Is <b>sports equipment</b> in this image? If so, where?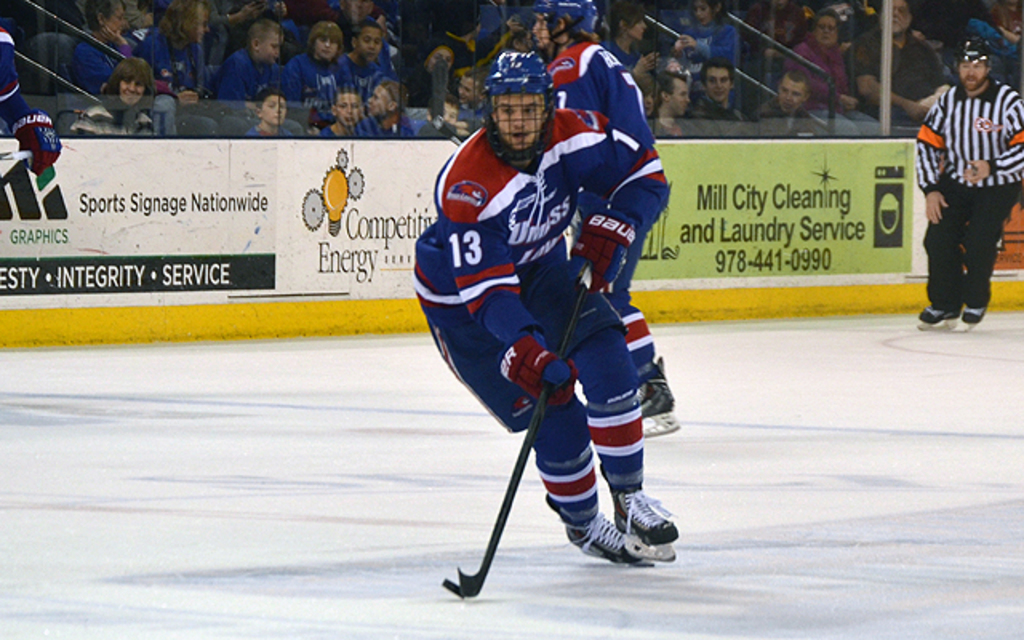
Yes, at region(528, 0, 605, 62).
